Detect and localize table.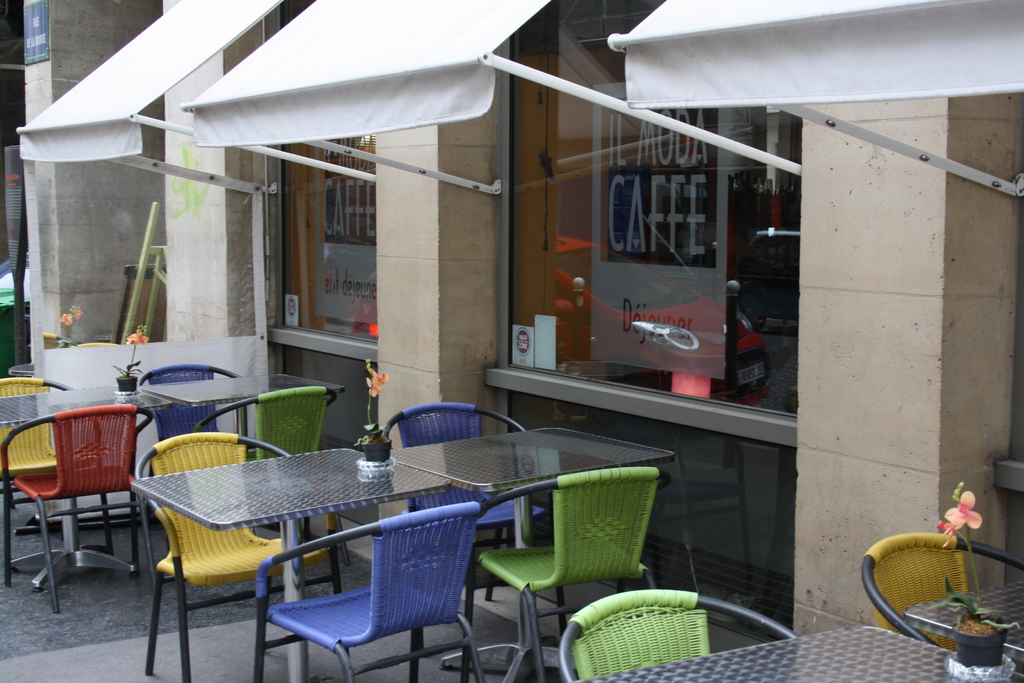
Localized at Rect(905, 575, 1023, 655).
